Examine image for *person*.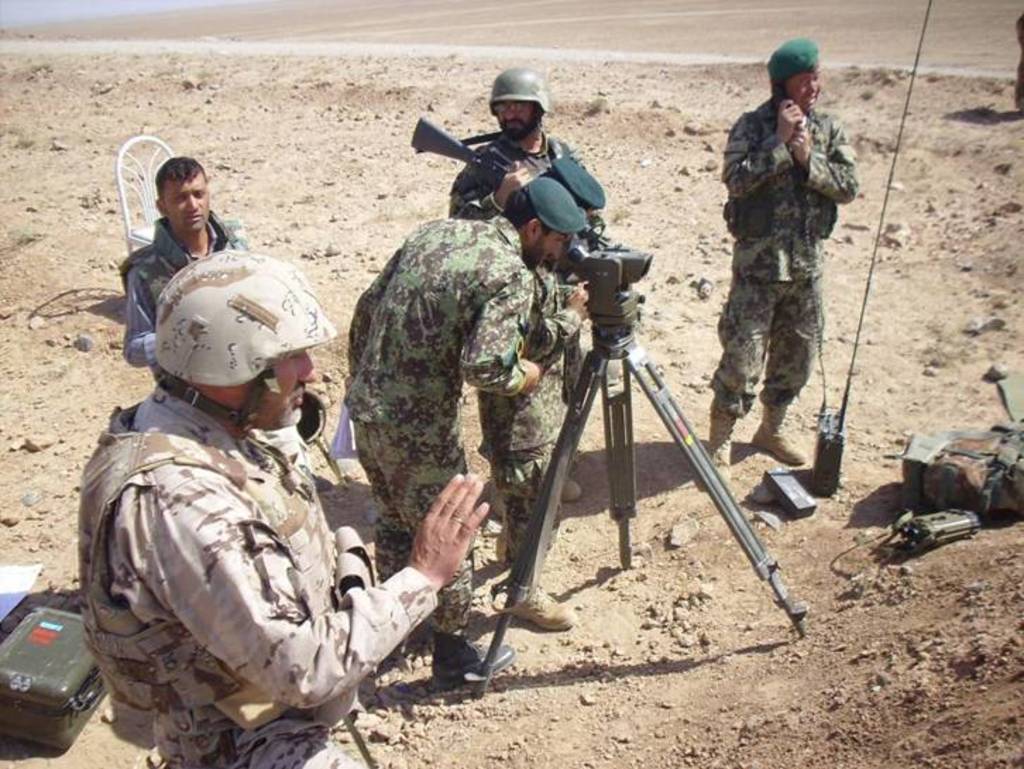
Examination result: Rect(86, 250, 491, 768).
